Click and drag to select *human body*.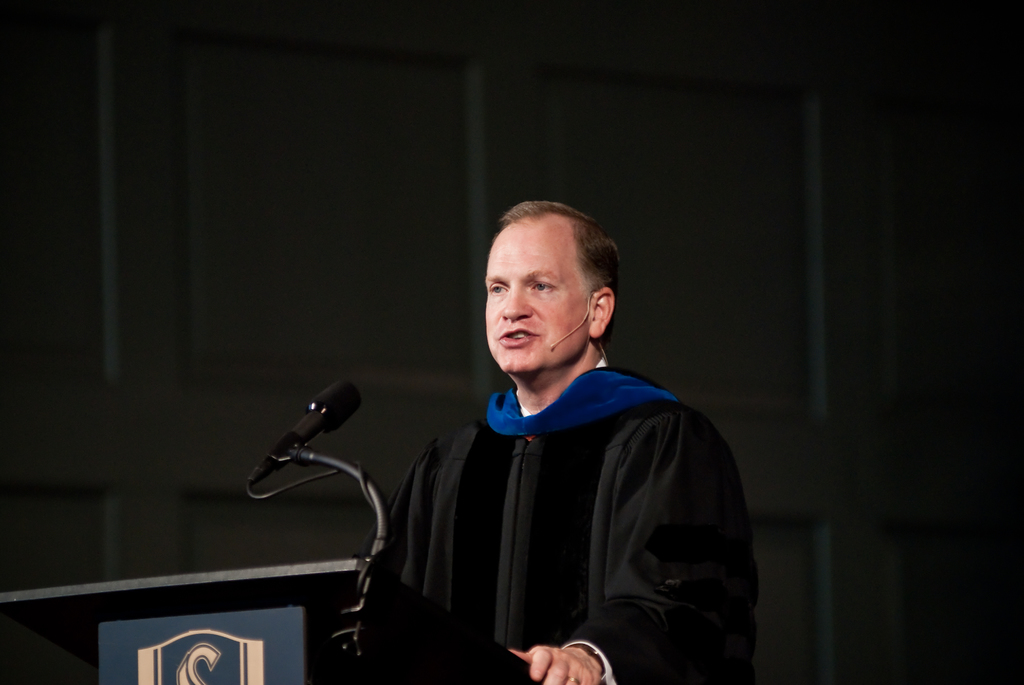
Selection: (x1=347, y1=231, x2=754, y2=681).
